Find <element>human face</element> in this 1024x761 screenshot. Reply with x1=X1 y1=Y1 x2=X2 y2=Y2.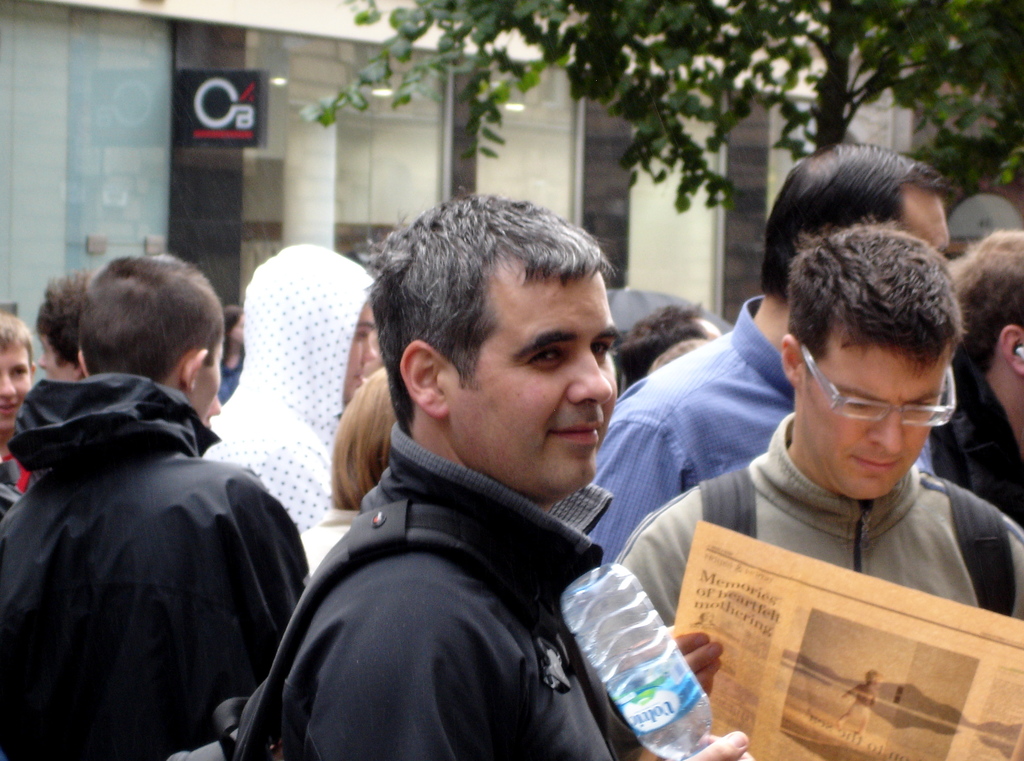
x1=894 y1=181 x2=947 y2=260.
